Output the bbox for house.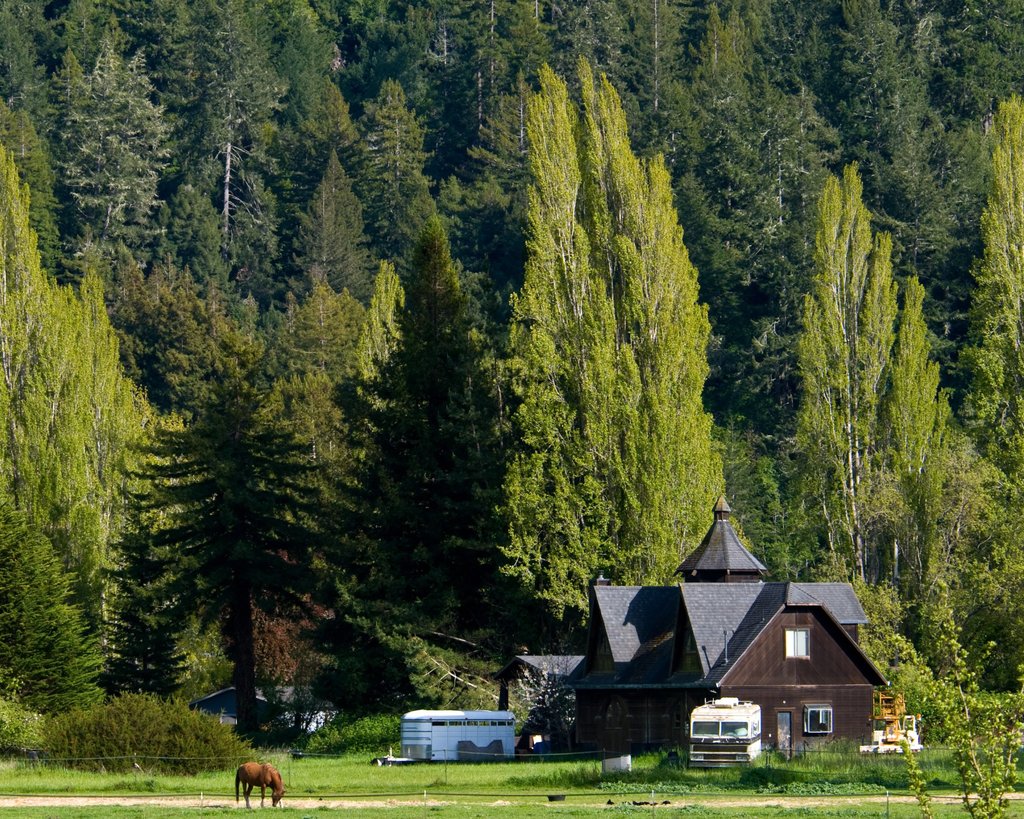
[476,497,895,772].
